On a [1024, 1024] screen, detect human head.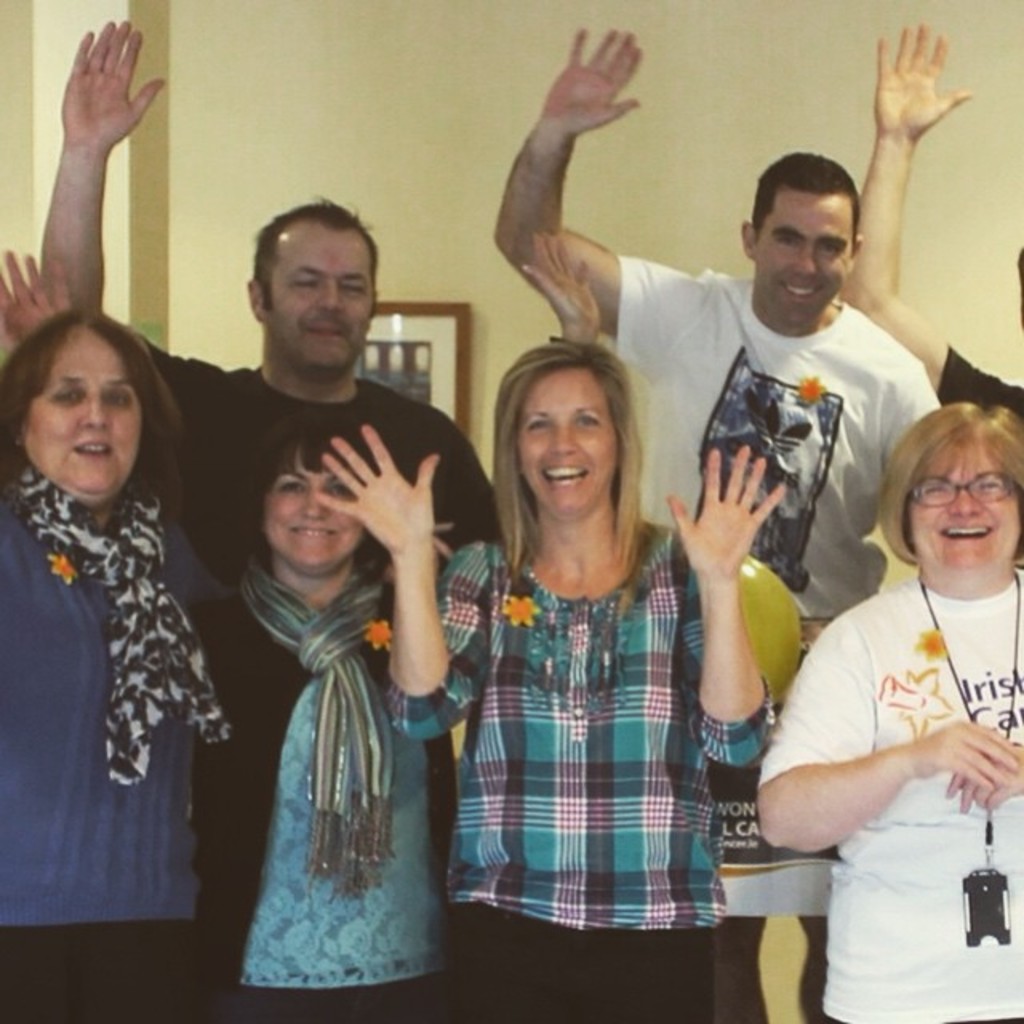
x1=0 y1=306 x2=146 y2=499.
